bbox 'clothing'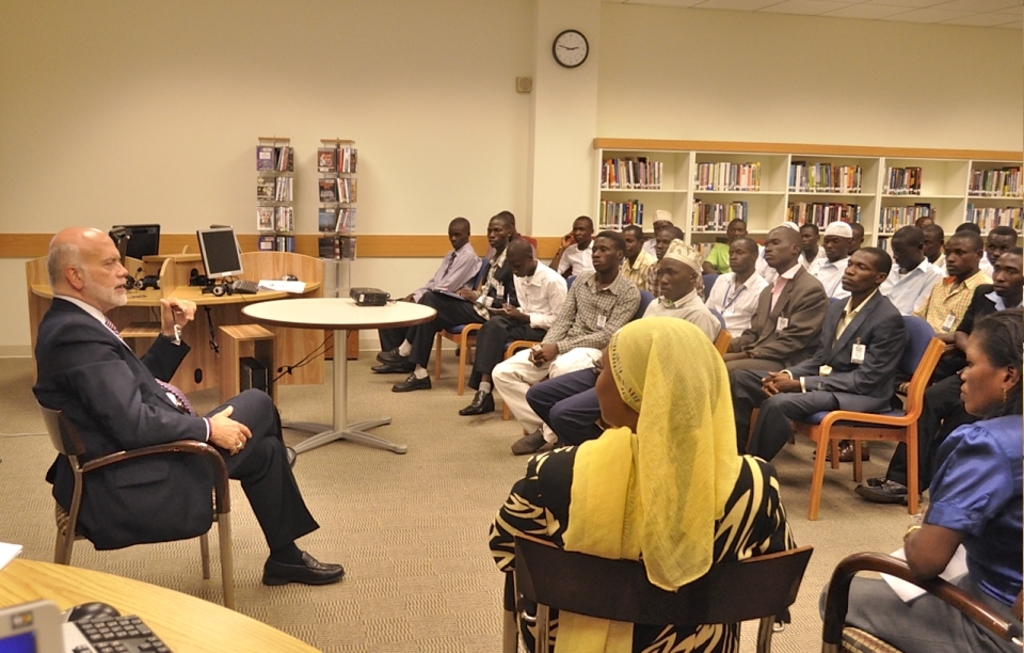
BBox(623, 250, 652, 293)
